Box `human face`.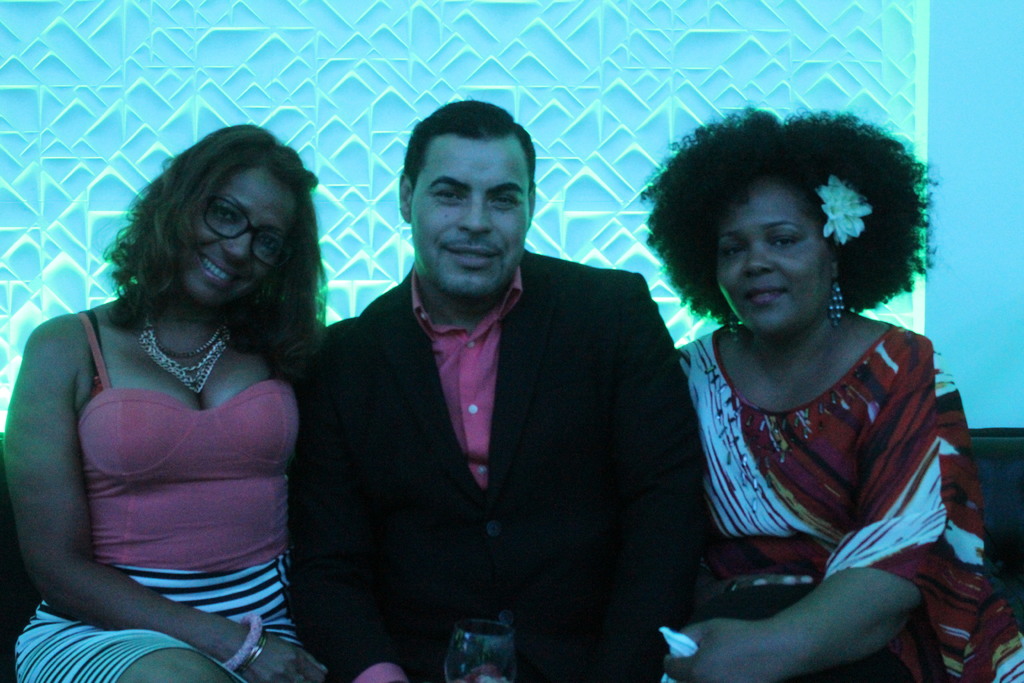
{"left": 714, "top": 192, "right": 833, "bottom": 335}.
